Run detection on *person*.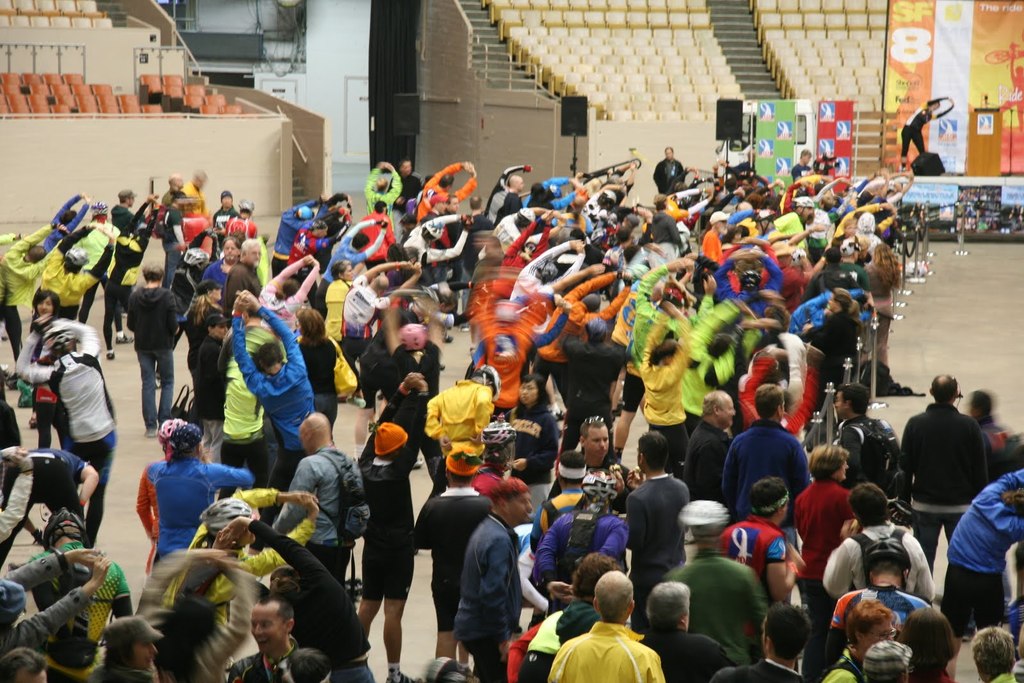
Result: bbox=[552, 588, 674, 682].
